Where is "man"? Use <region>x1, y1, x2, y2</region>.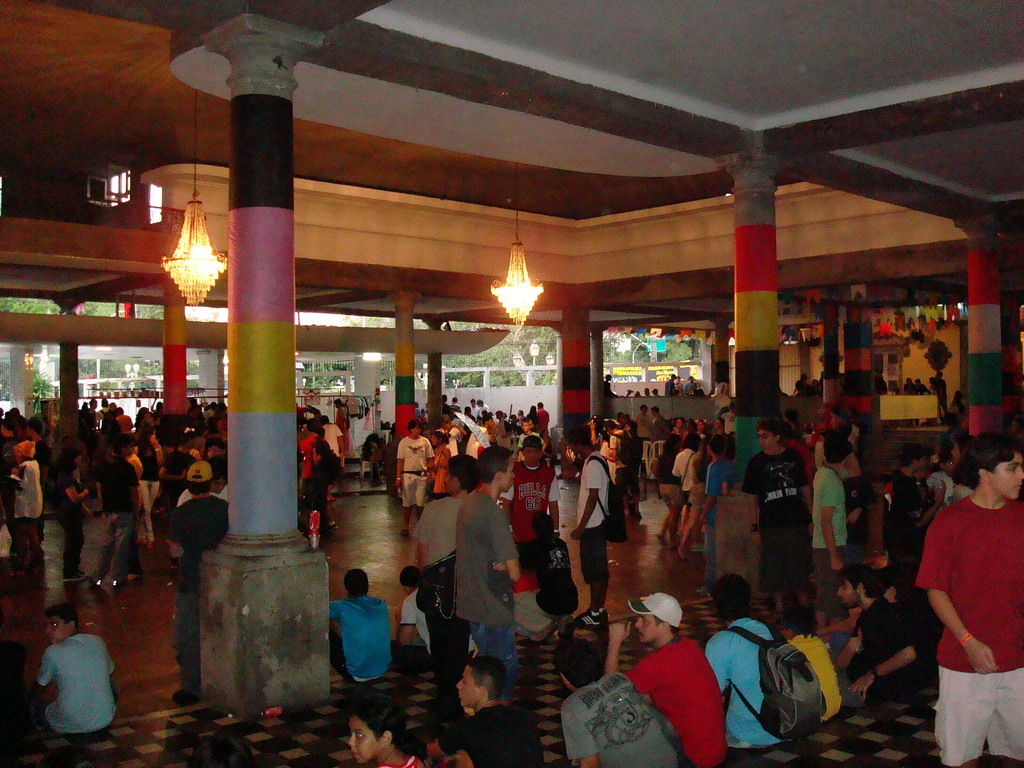
<region>453, 652, 549, 767</region>.
